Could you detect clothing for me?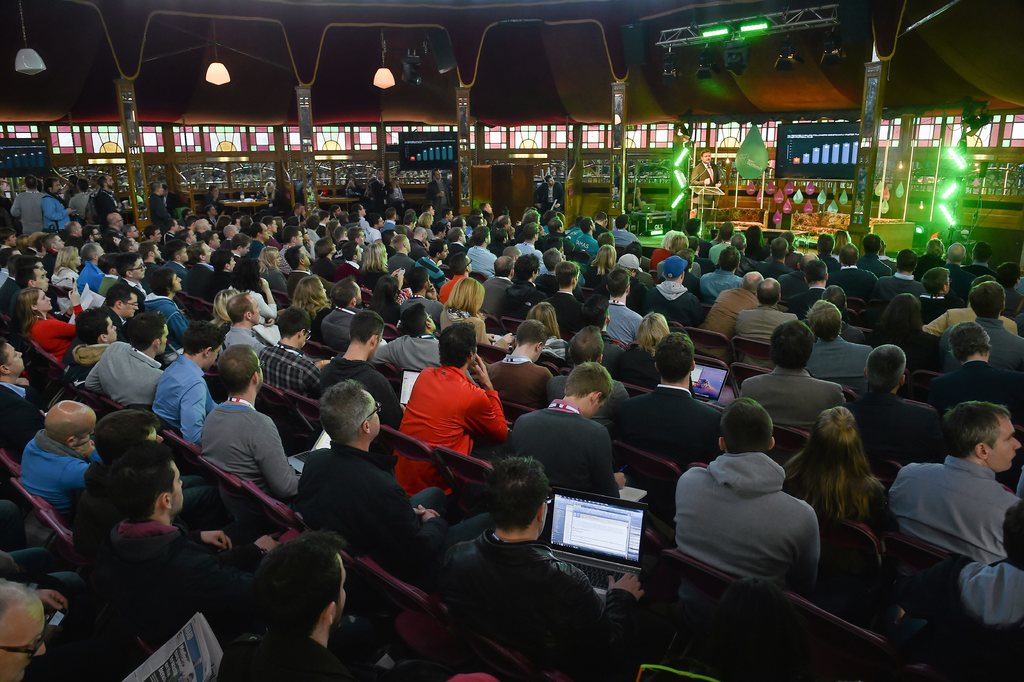
Detection result: (x1=655, y1=264, x2=697, y2=280).
